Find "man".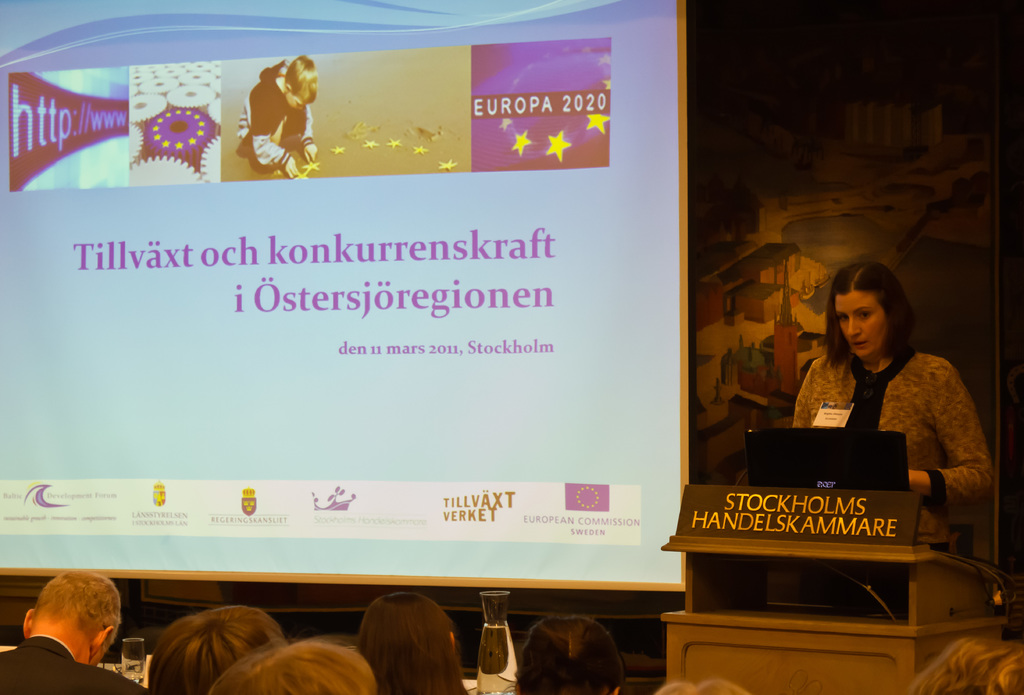
select_region(78, 26, 723, 632).
